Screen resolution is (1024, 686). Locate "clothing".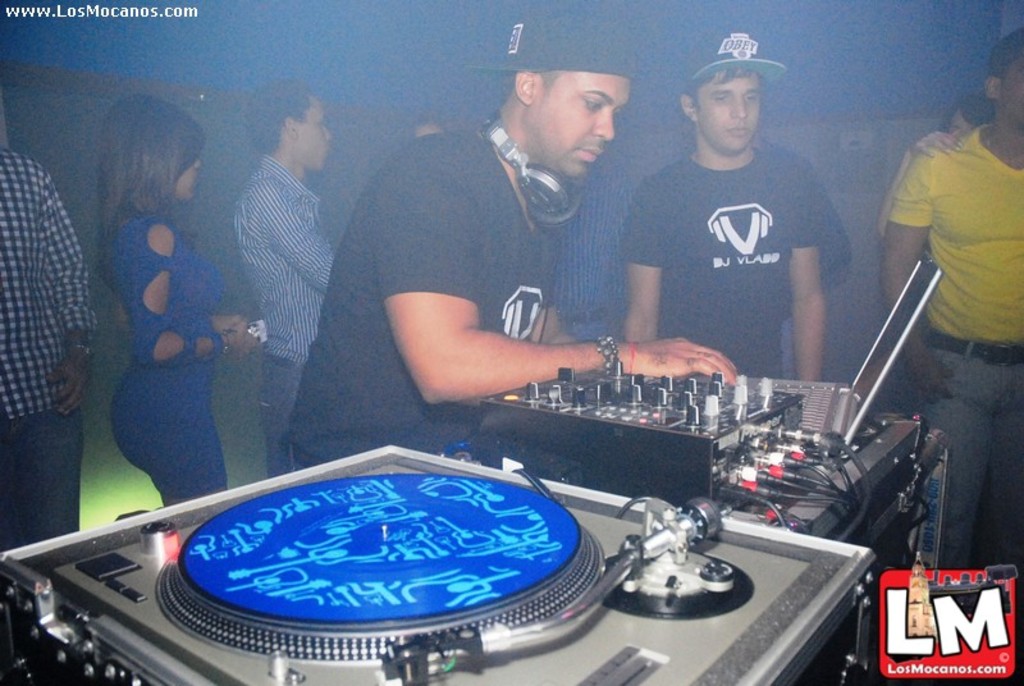
crop(114, 210, 229, 500).
